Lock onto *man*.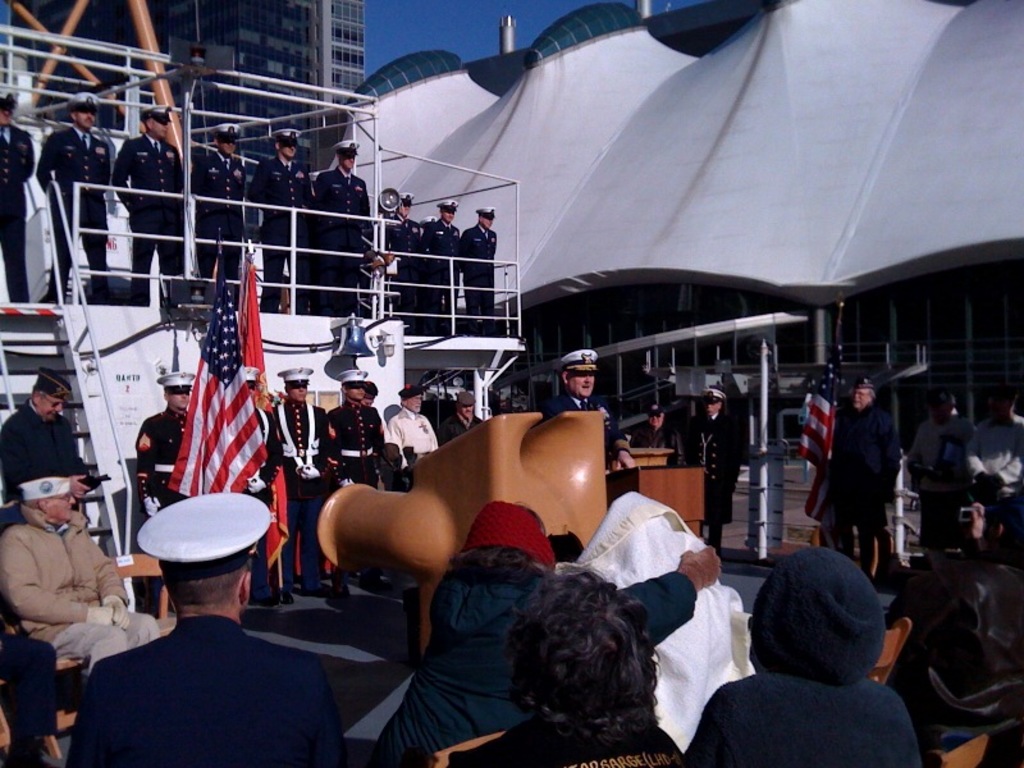
Locked: select_region(67, 488, 346, 767).
